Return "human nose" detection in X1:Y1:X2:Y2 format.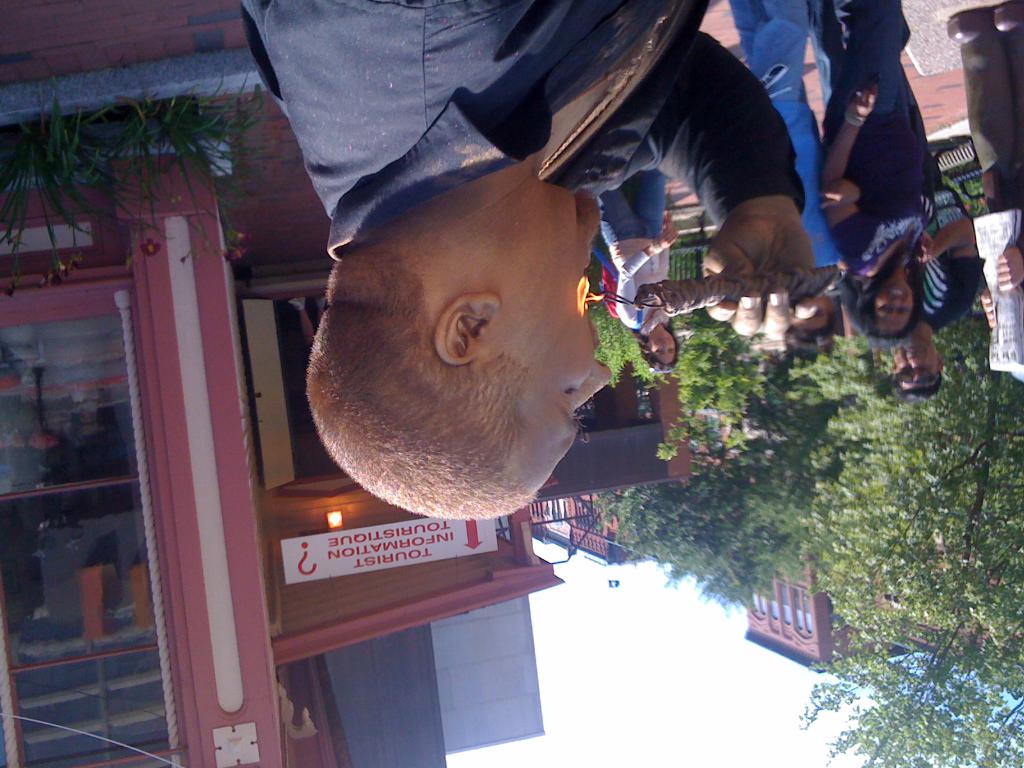
575:360:613:410.
